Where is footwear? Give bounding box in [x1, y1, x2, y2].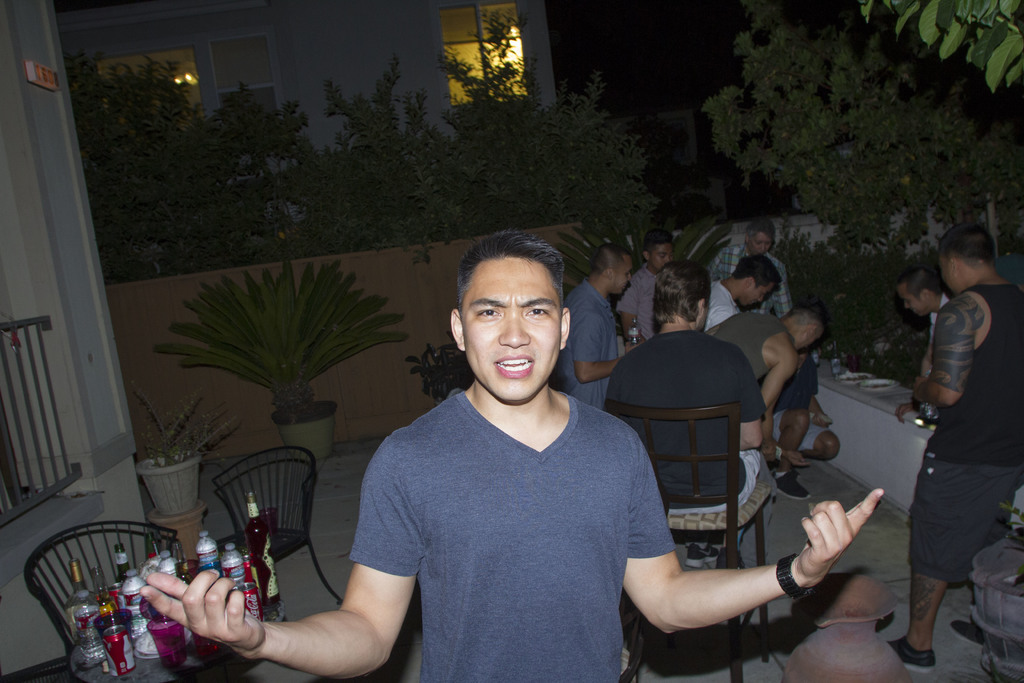
[949, 616, 989, 649].
